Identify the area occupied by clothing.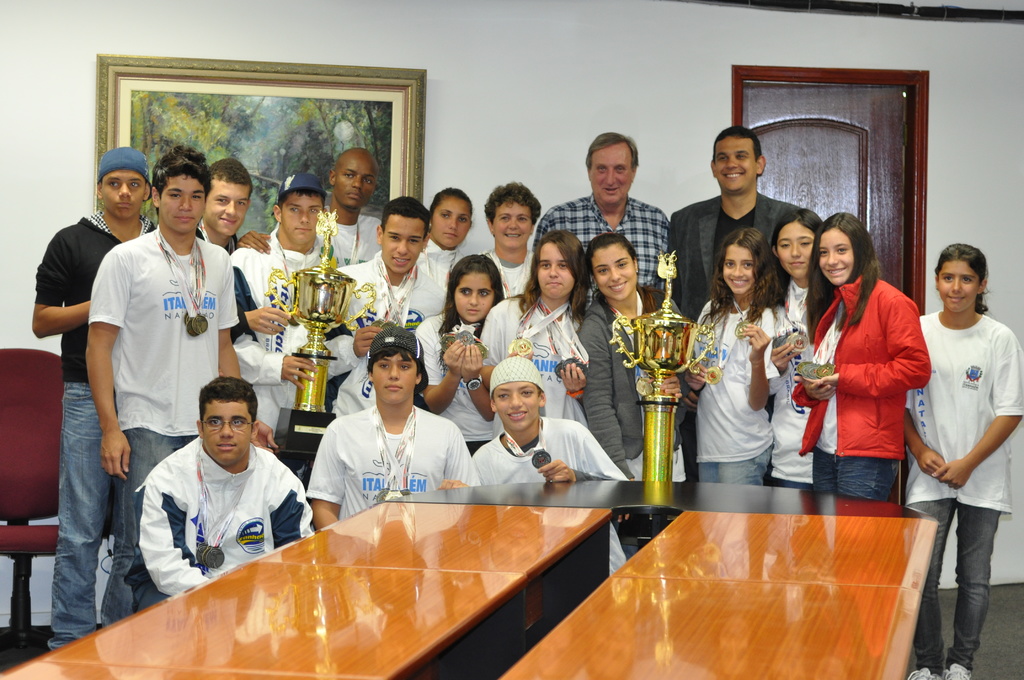
Area: bbox=[687, 295, 781, 492].
